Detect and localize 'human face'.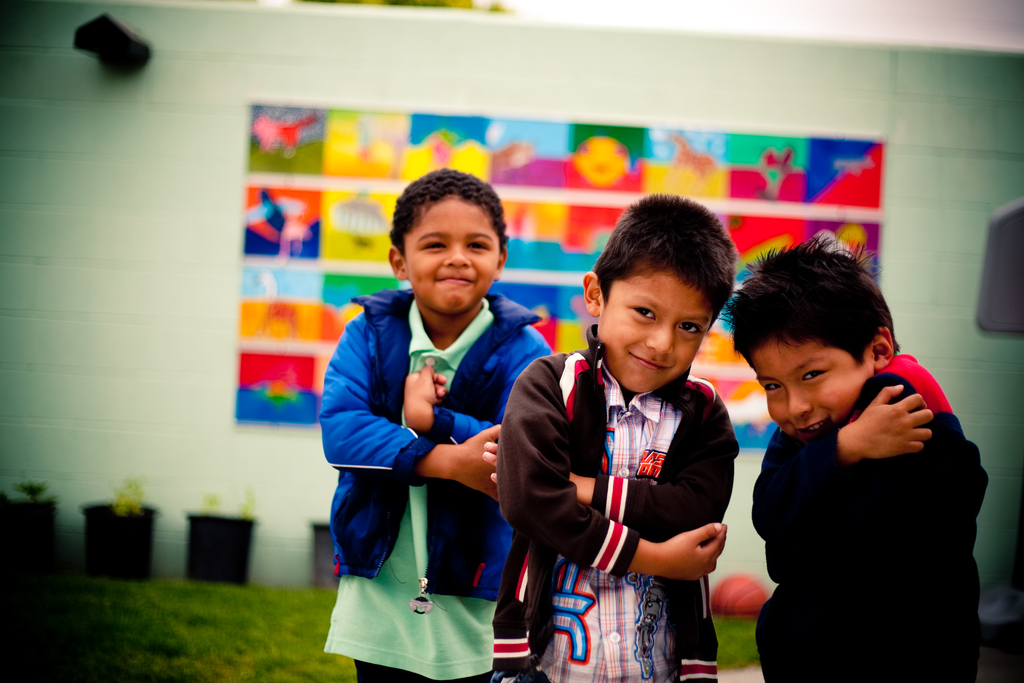
Localized at select_region(404, 190, 506, 306).
